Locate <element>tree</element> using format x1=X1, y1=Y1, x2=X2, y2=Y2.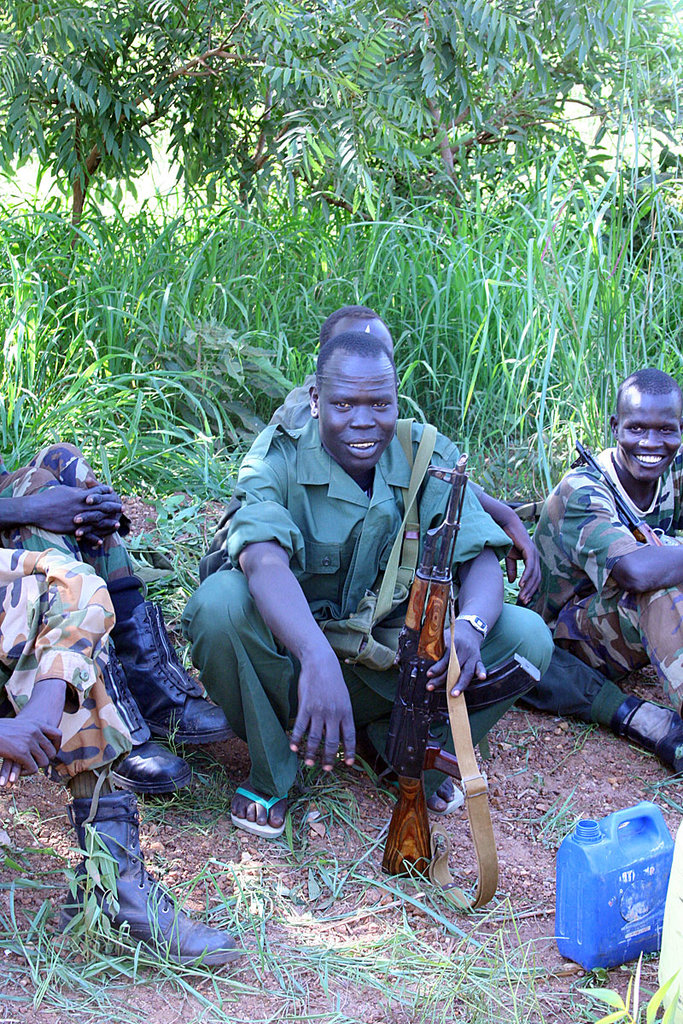
x1=0, y1=0, x2=682, y2=249.
